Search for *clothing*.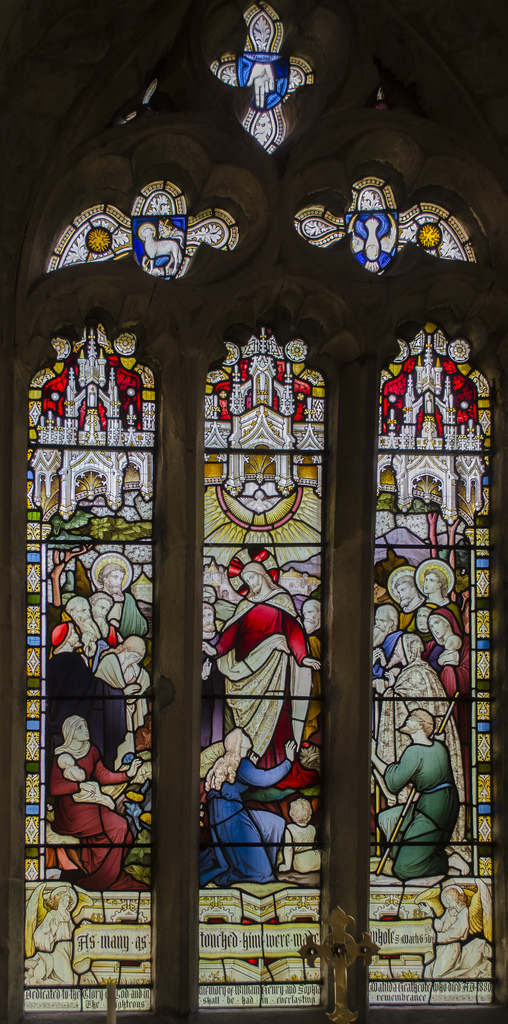
Found at bbox=(66, 764, 111, 808).
